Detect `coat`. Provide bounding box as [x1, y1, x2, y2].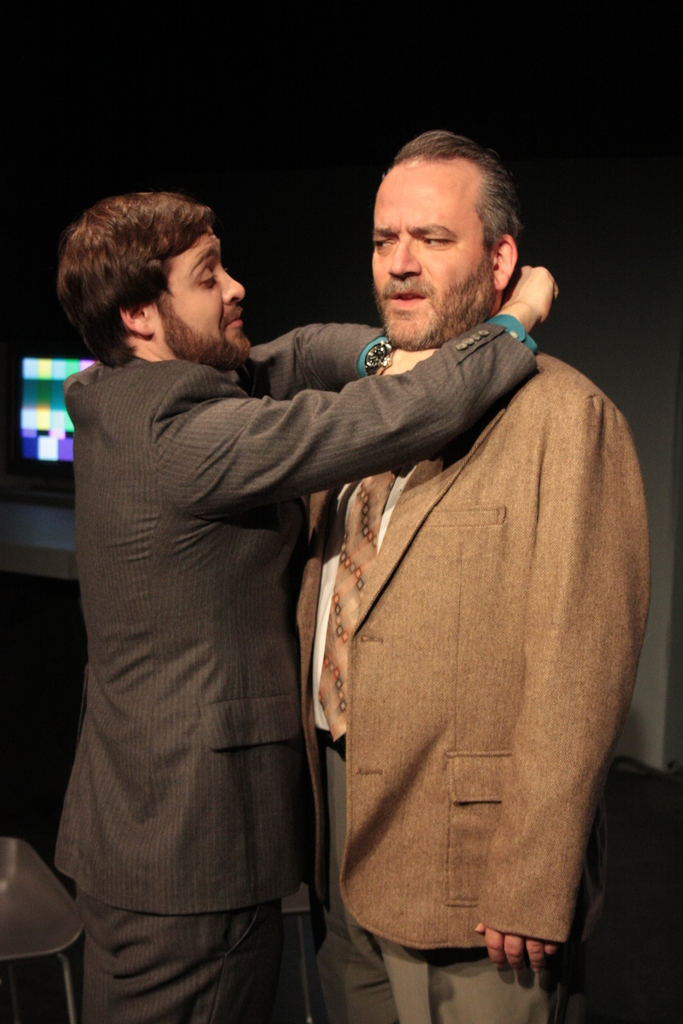
[51, 321, 539, 913].
